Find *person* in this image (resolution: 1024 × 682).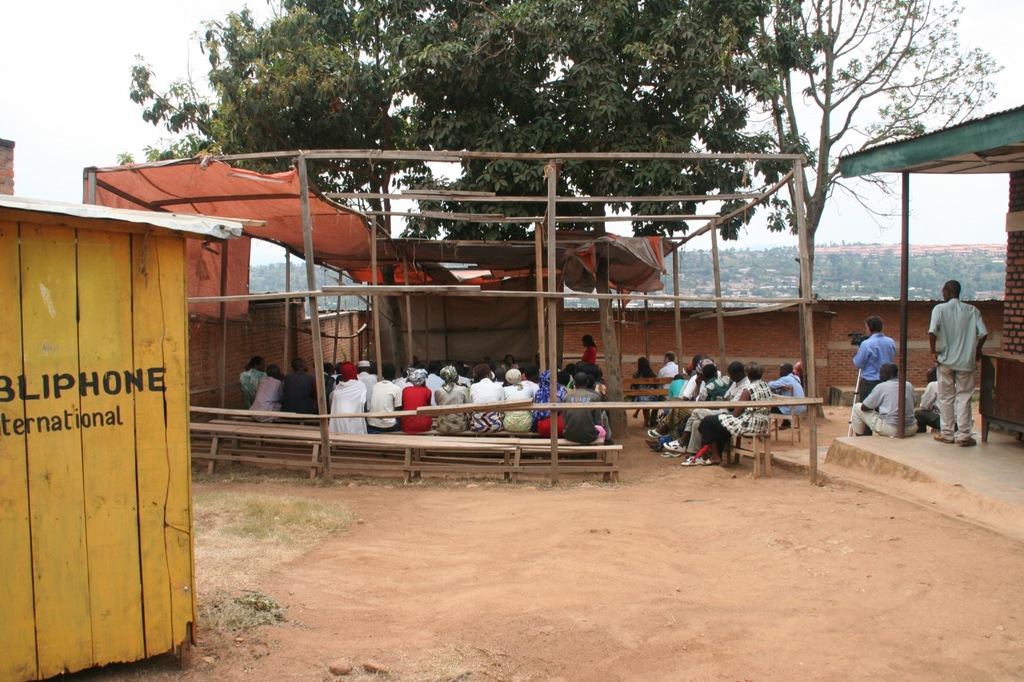
<region>924, 280, 988, 447</region>.
